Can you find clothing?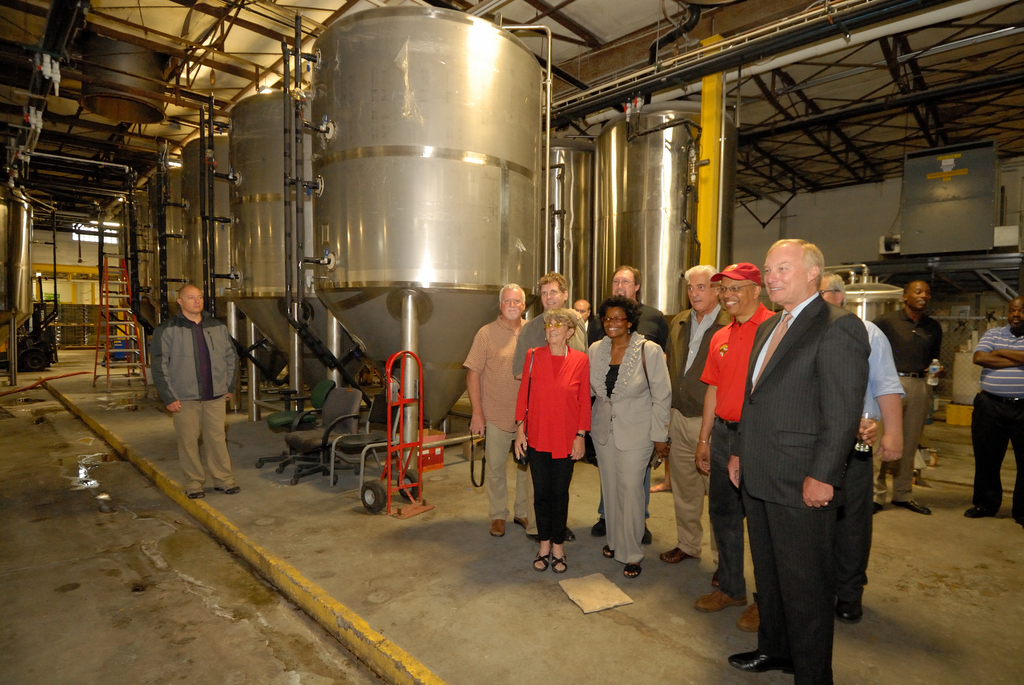
Yes, bounding box: [x1=825, y1=304, x2=905, y2=586].
